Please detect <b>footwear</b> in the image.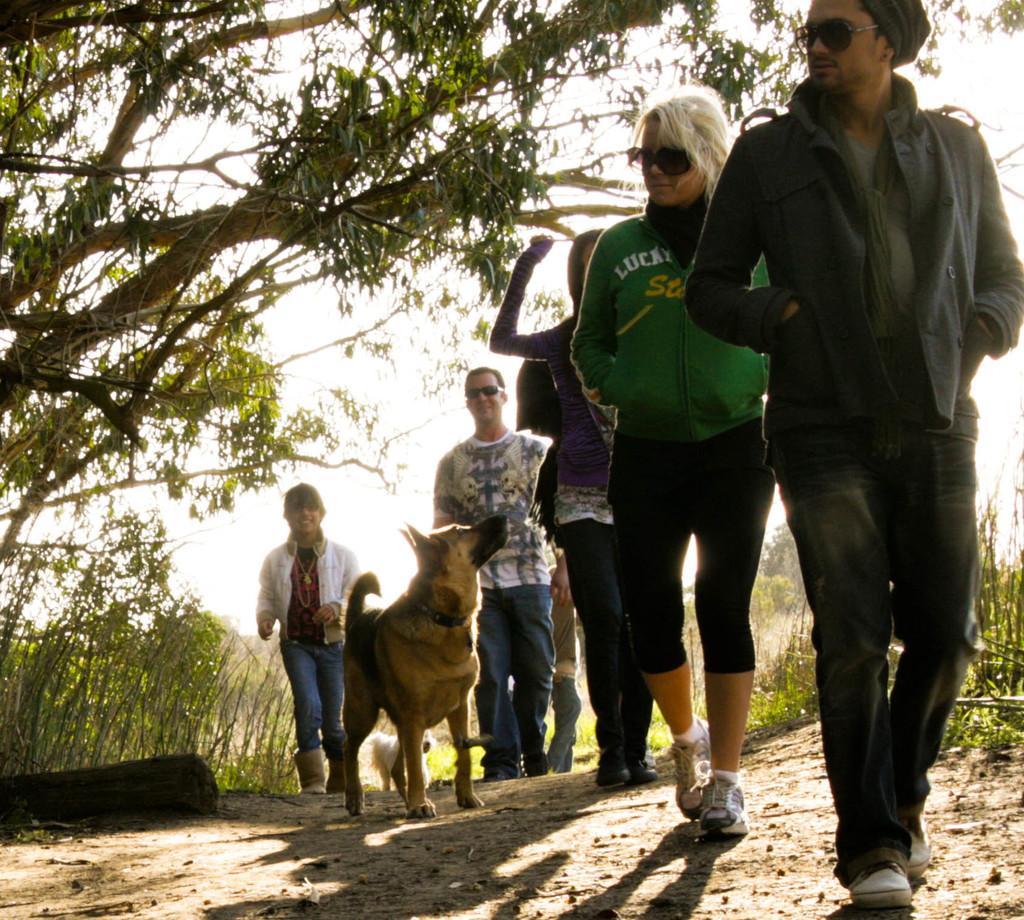
(x1=852, y1=867, x2=912, y2=908).
